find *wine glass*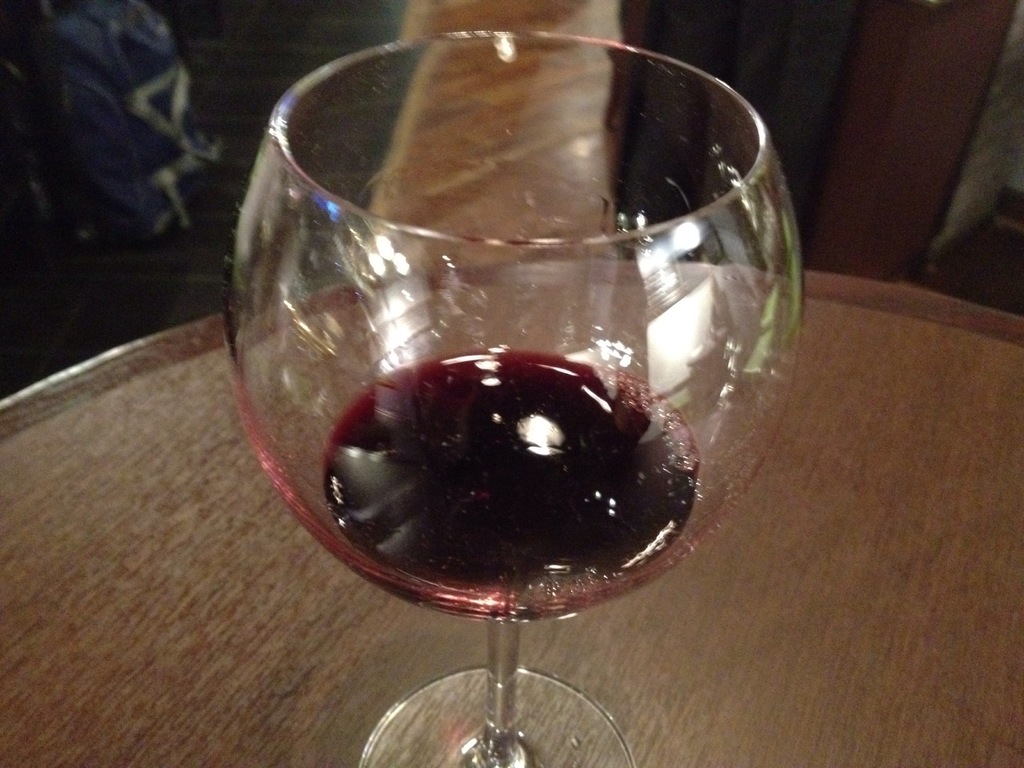
bbox=[206, 25, 794, 767]
